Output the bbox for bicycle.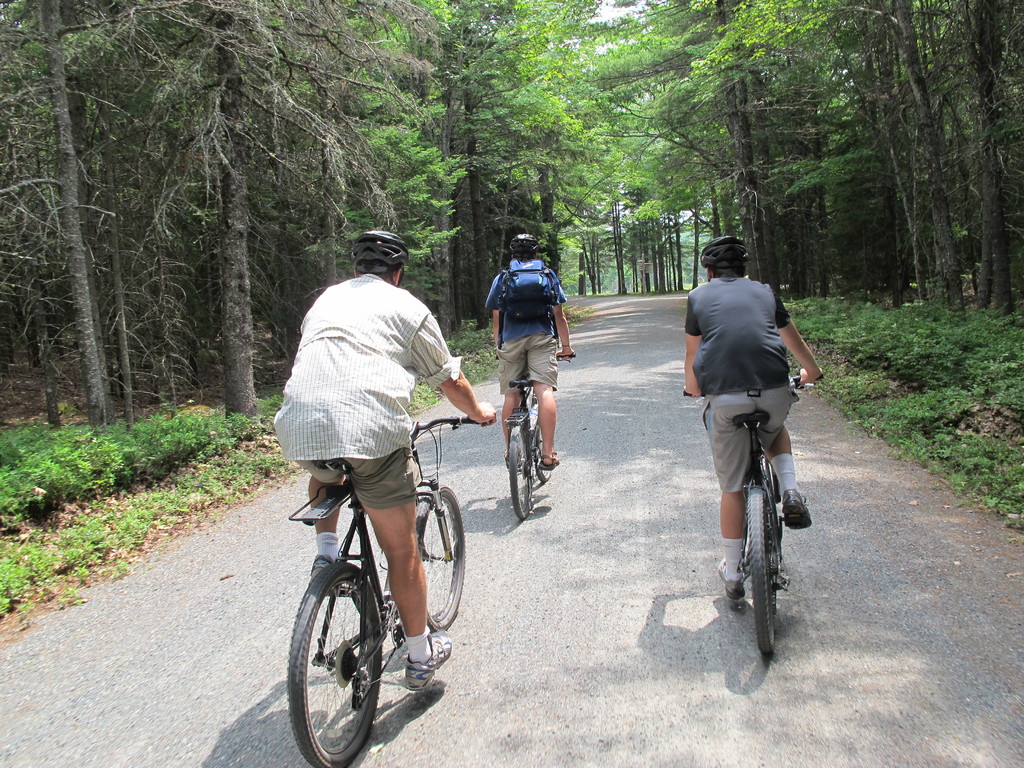
Rect(284, 433, 476, 751).
